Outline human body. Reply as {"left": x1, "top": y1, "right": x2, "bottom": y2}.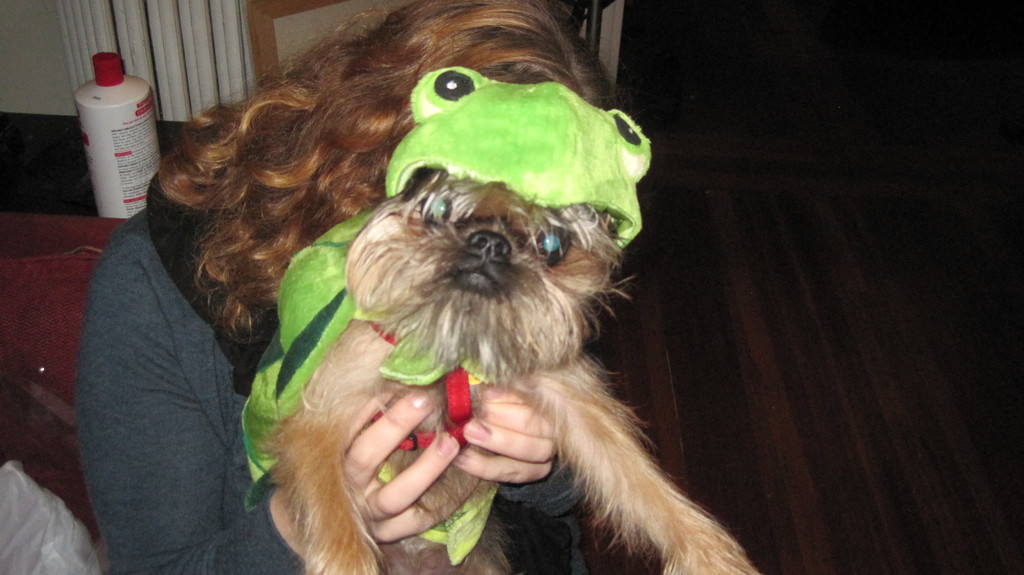
{"left": 72, "top": 0, "right": 620, "bottom": 574}.
